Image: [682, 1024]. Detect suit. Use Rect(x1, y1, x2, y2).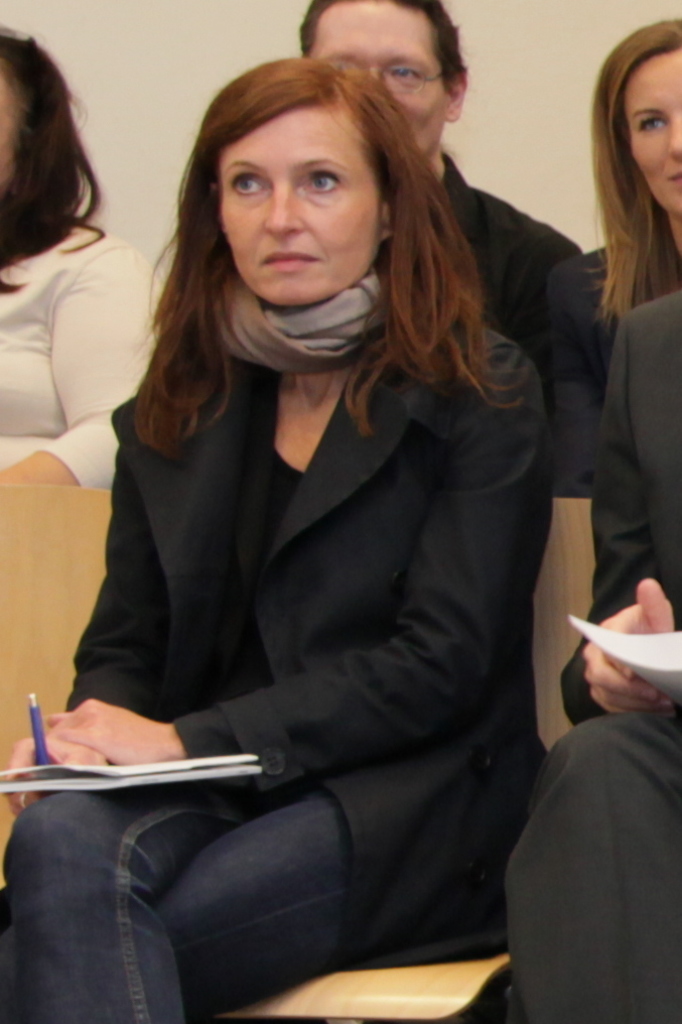
Rect(46, 156, 594, 987).
